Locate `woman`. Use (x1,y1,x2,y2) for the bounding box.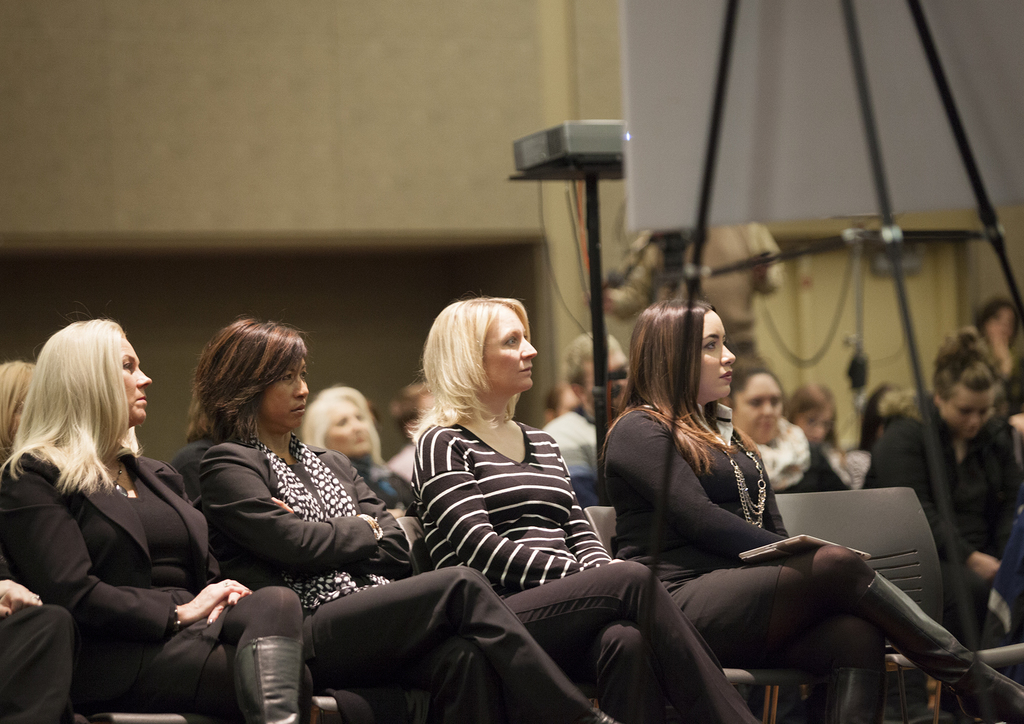
(0,356,40,459).
